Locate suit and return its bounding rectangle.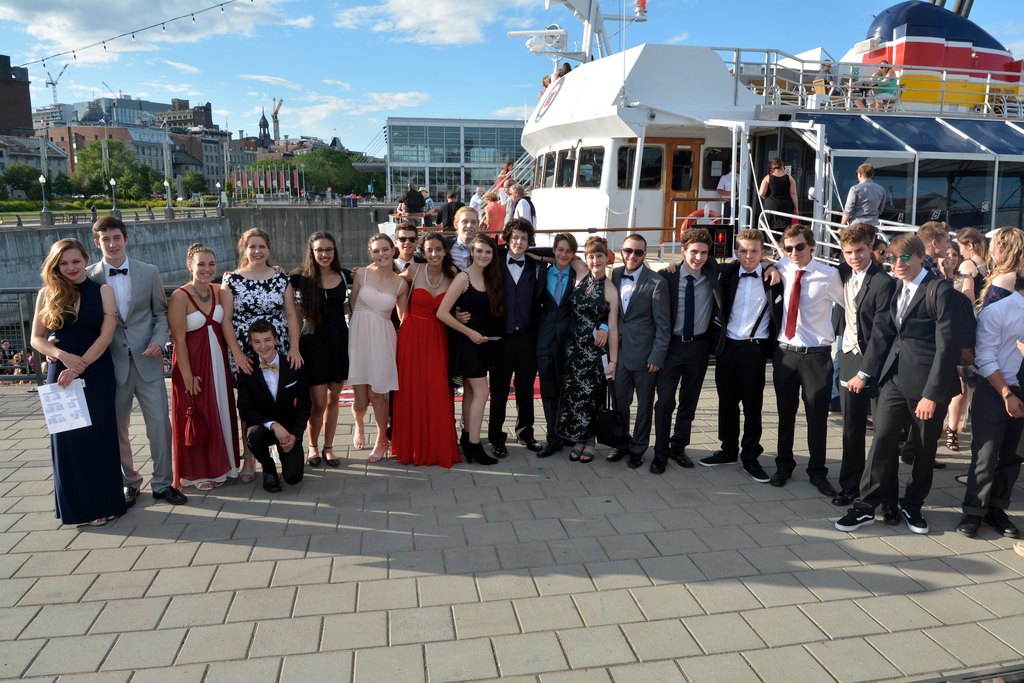
<bbox>390, 251, 427, 436</bbox>.
